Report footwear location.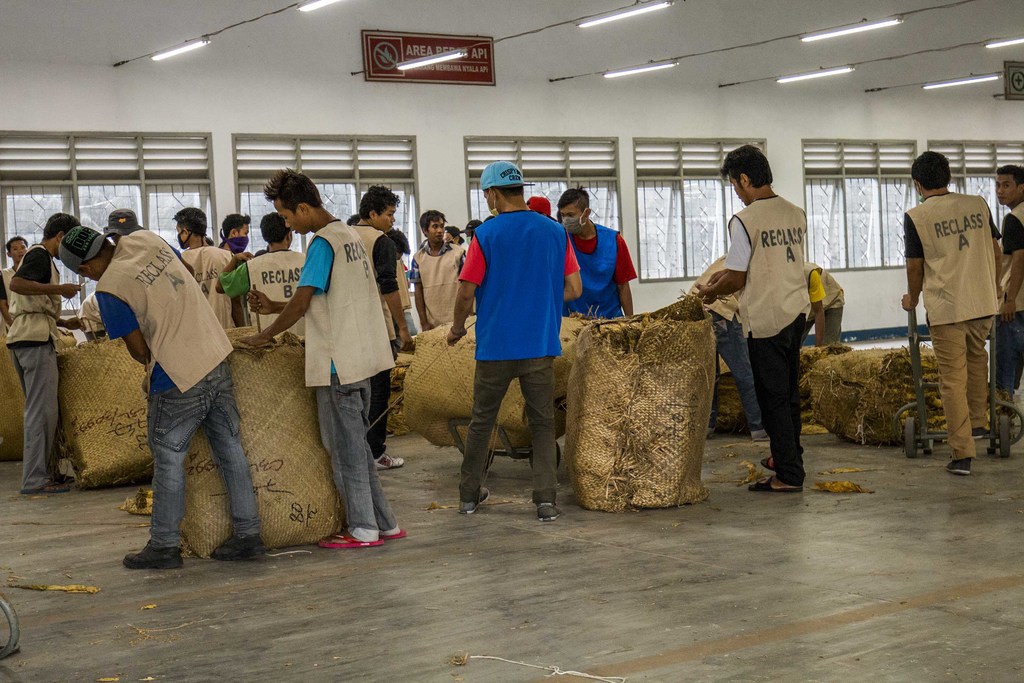
Report: <region>755, 458, 803, 482</region>.
